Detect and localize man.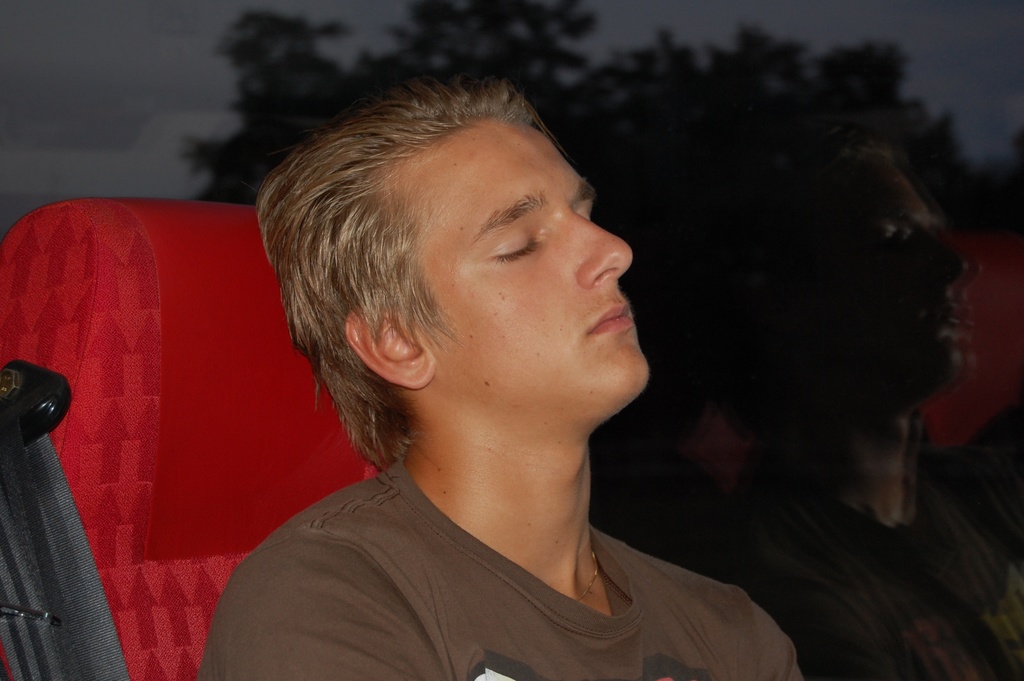
Localized at crop(151, 57, 790, 680).
